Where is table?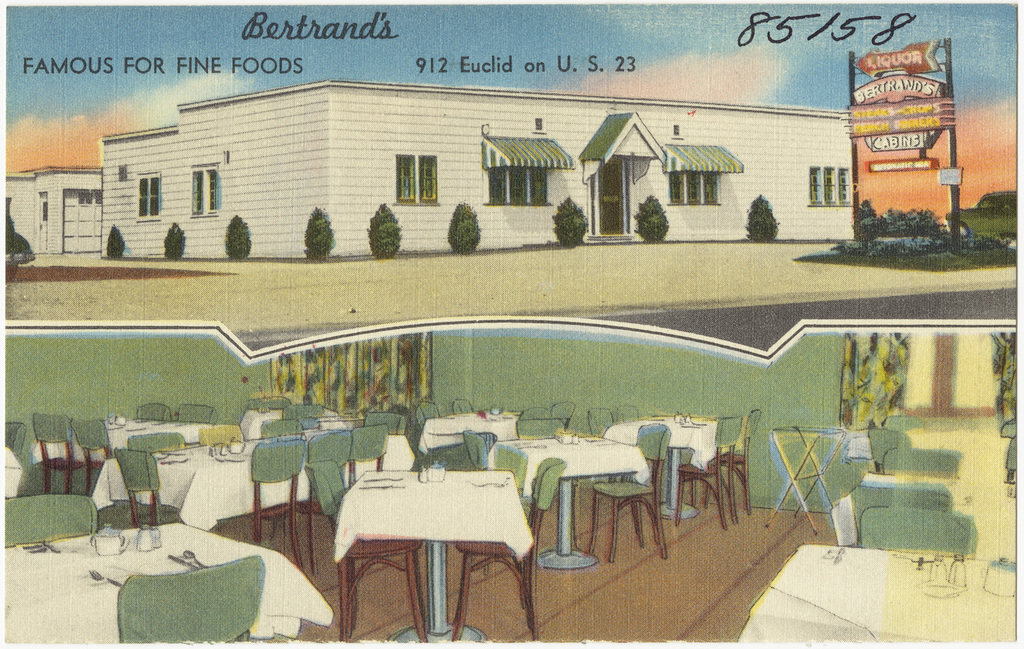
Rect(0, 523, 335, 648).
